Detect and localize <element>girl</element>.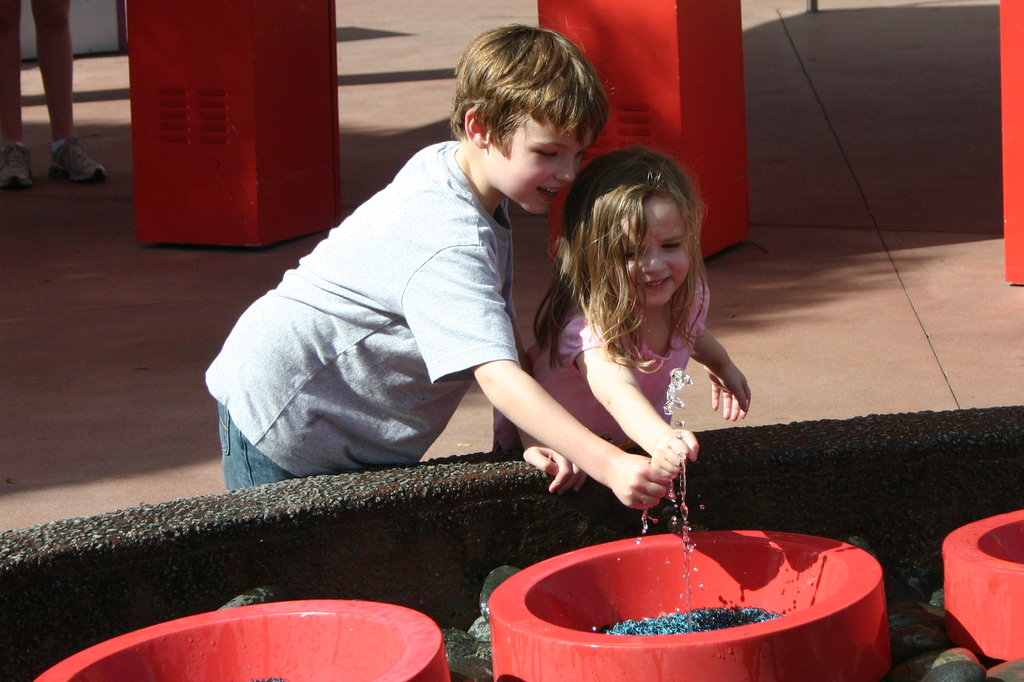
Localized at box=[489, 147, 753, 478].
